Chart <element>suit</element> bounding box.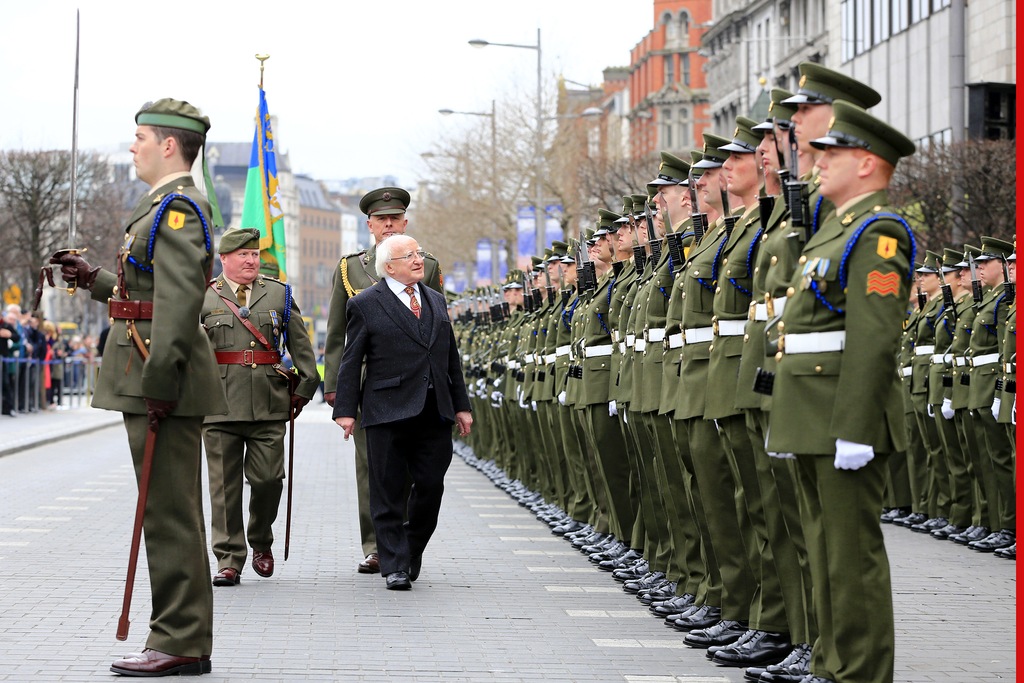
Charted: bbox=[507, 310, 532, 533].
